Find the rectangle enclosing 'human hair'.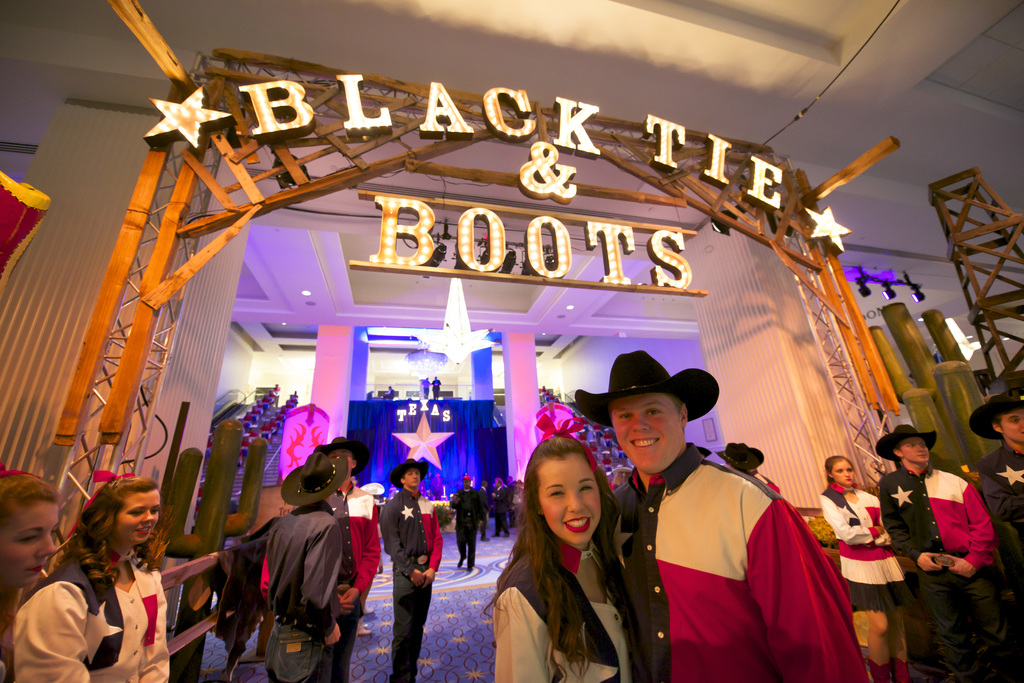
(x1=51, y1=476, x2=160, y2=600).
